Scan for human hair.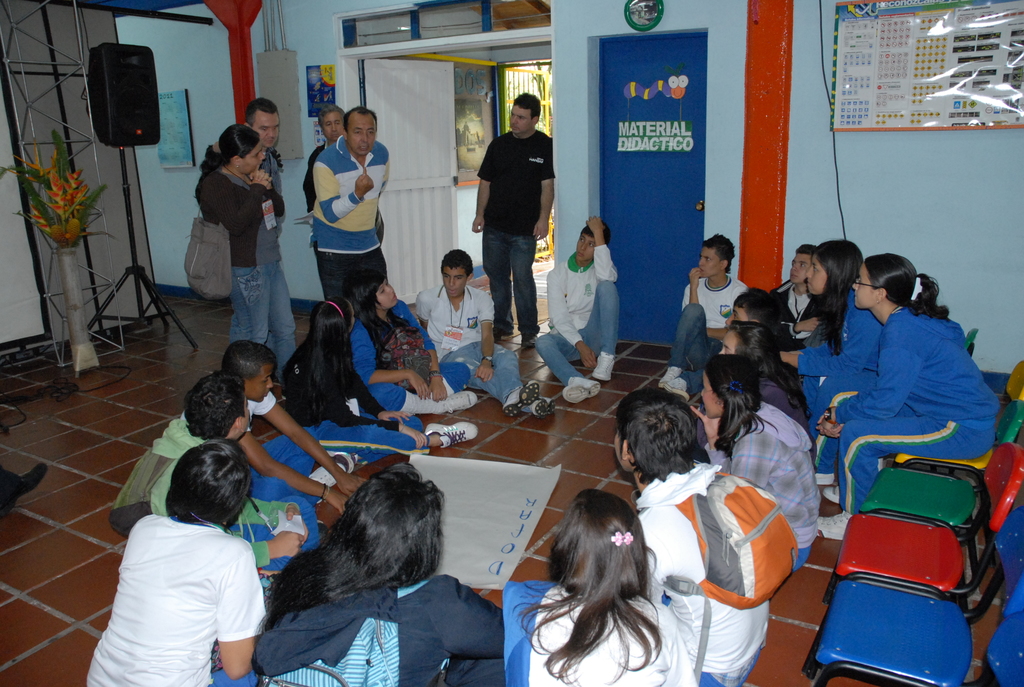
Scan result: (x1=182, y1=370, x2=244, y2=439).
